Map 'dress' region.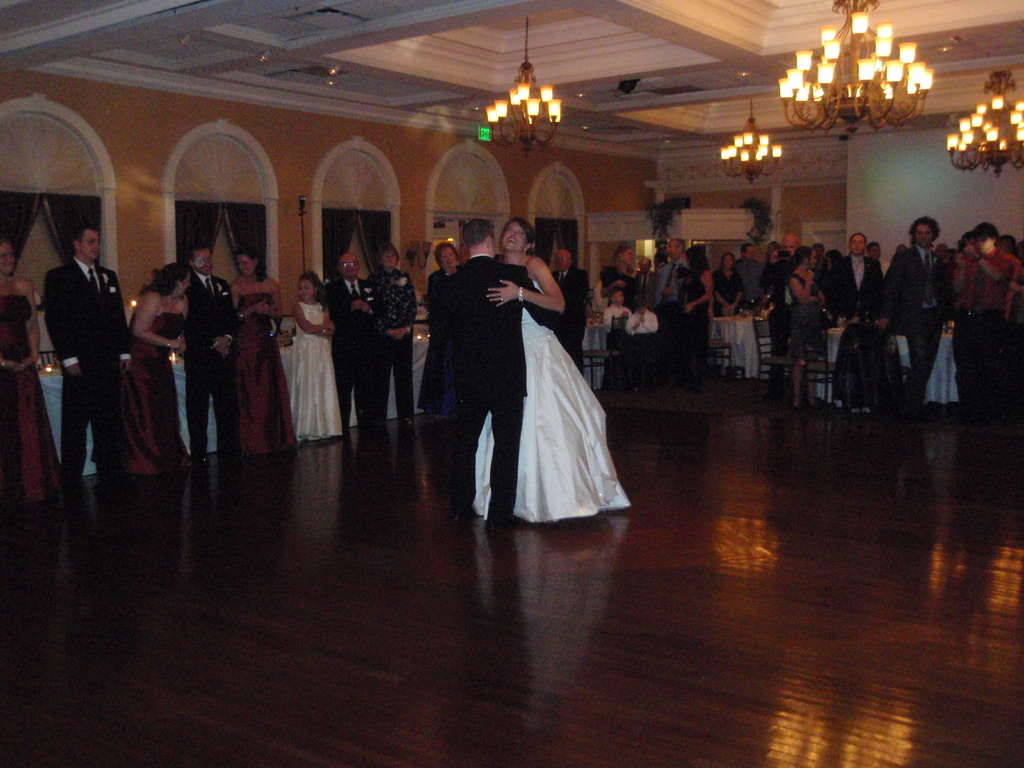
Mapped to x1=684 y1=275 x2=710 y2=373.
